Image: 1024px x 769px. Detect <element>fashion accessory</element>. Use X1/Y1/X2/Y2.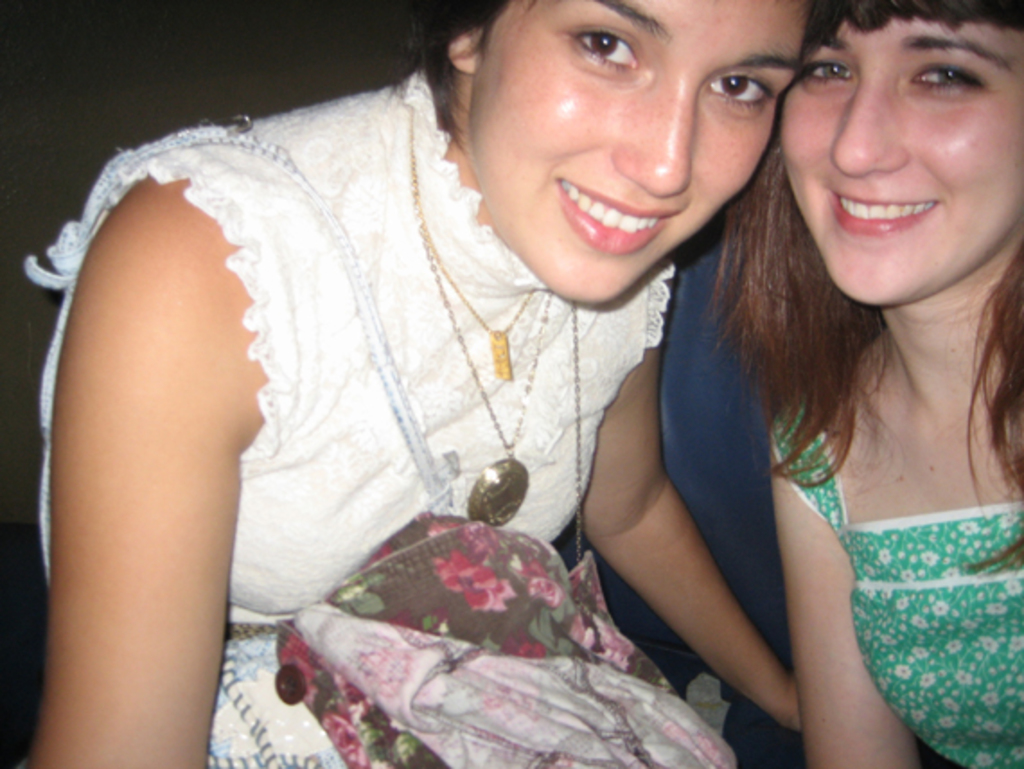
406/90/553/534.
